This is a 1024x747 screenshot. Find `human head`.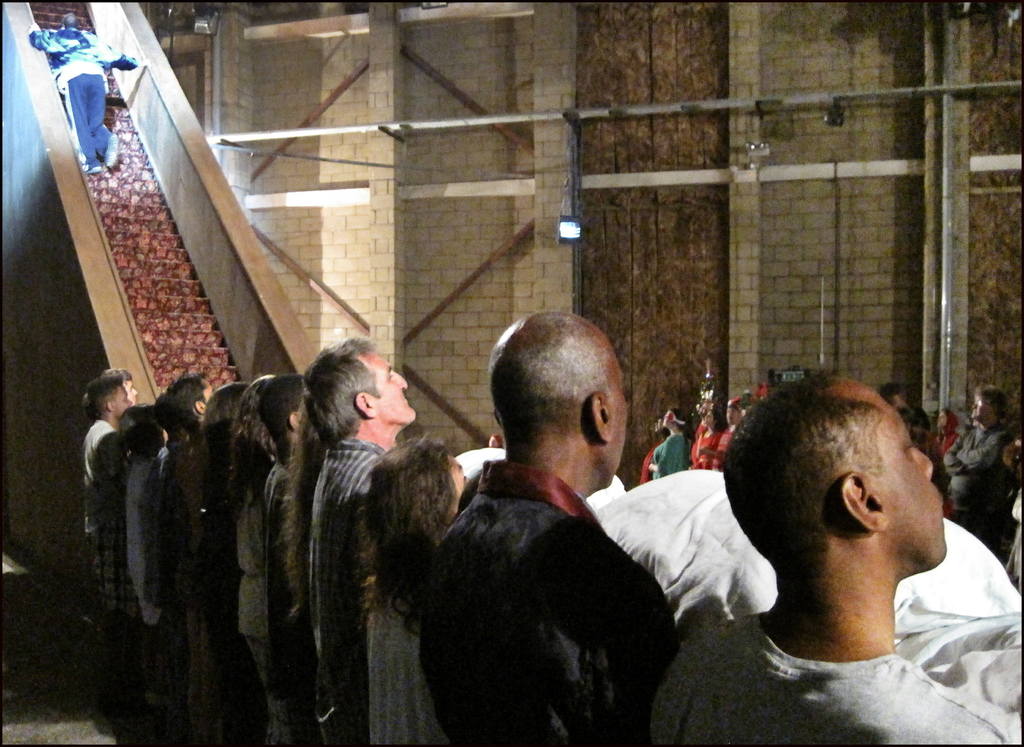
Bounding box: left=487, top=301, right=627, bottom=486.
